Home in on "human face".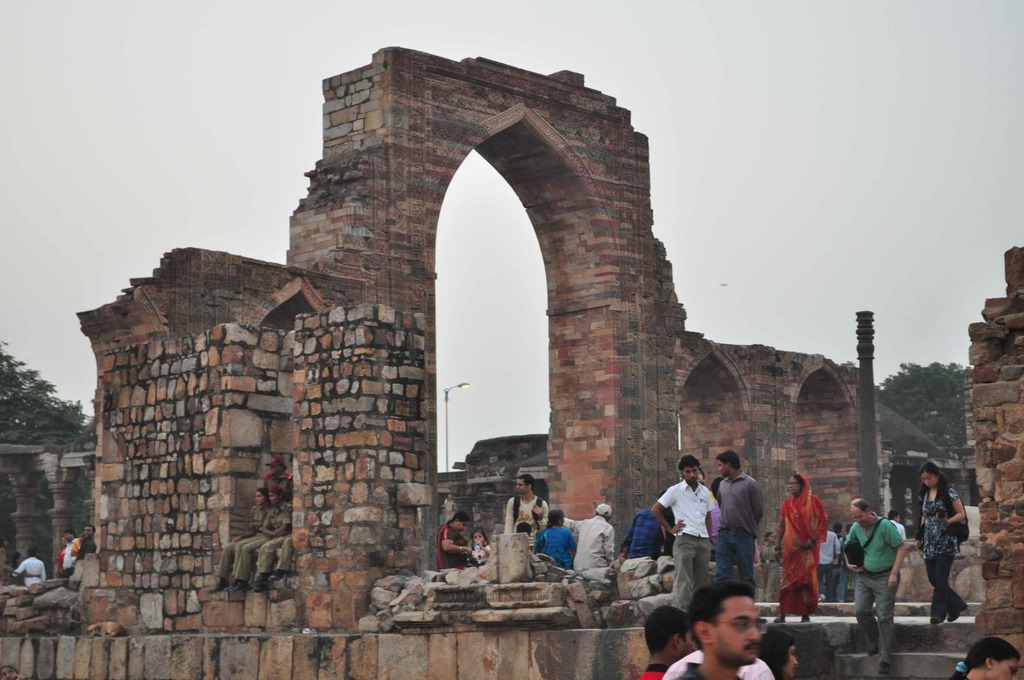
Homed in at detection(856, 510, 869, 523).
